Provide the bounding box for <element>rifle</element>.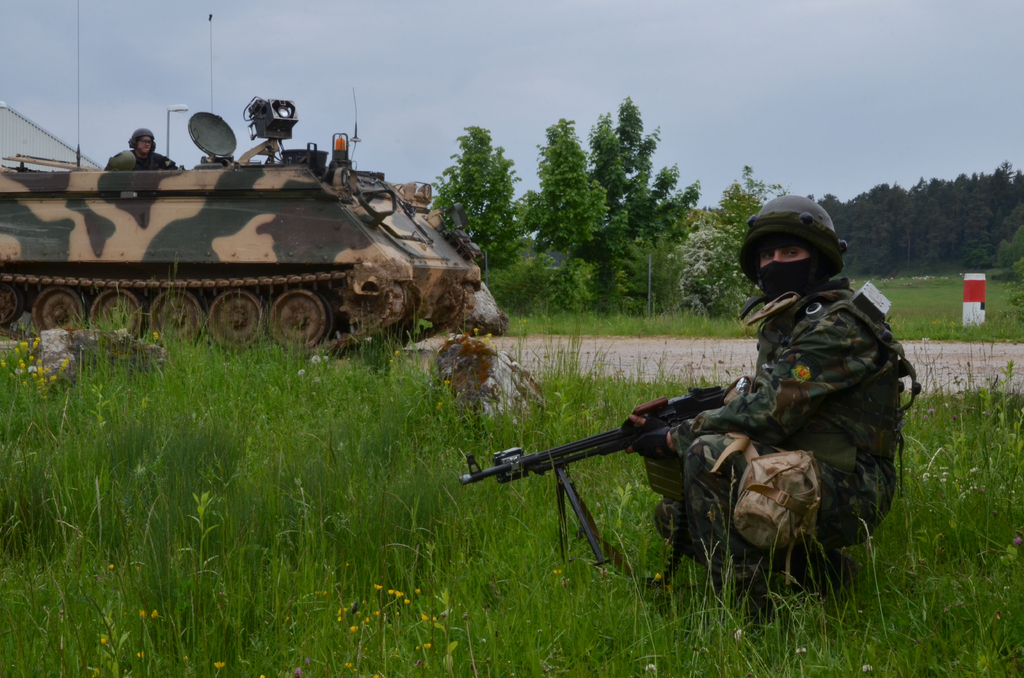
(454,379,739,601).
